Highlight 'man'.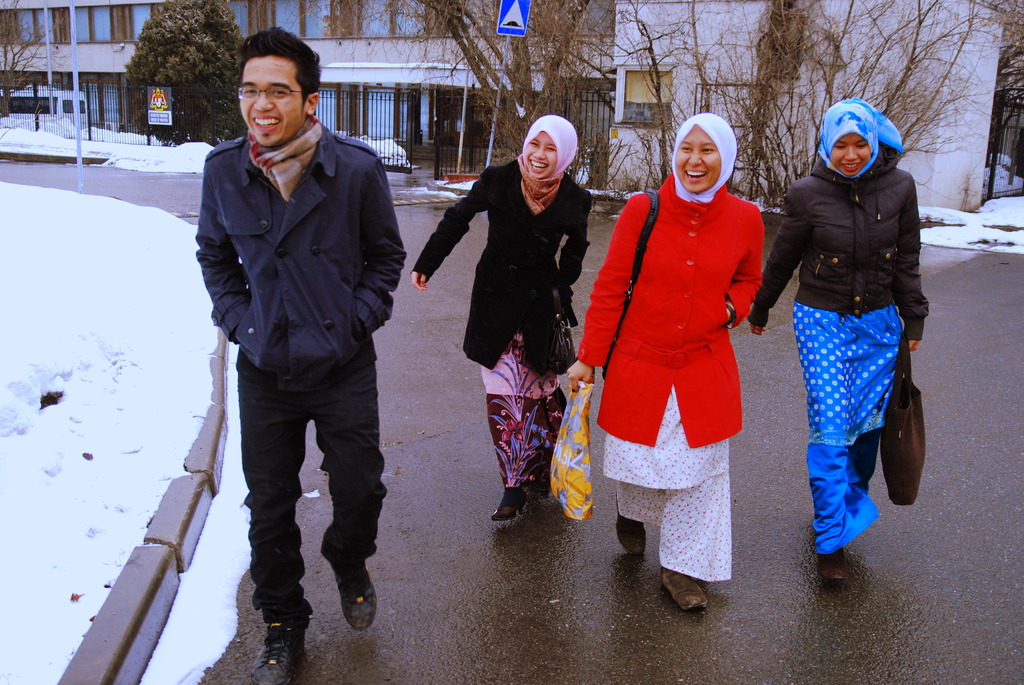
Highlighted region: left=199, top=19, right=412, bottom=684.
